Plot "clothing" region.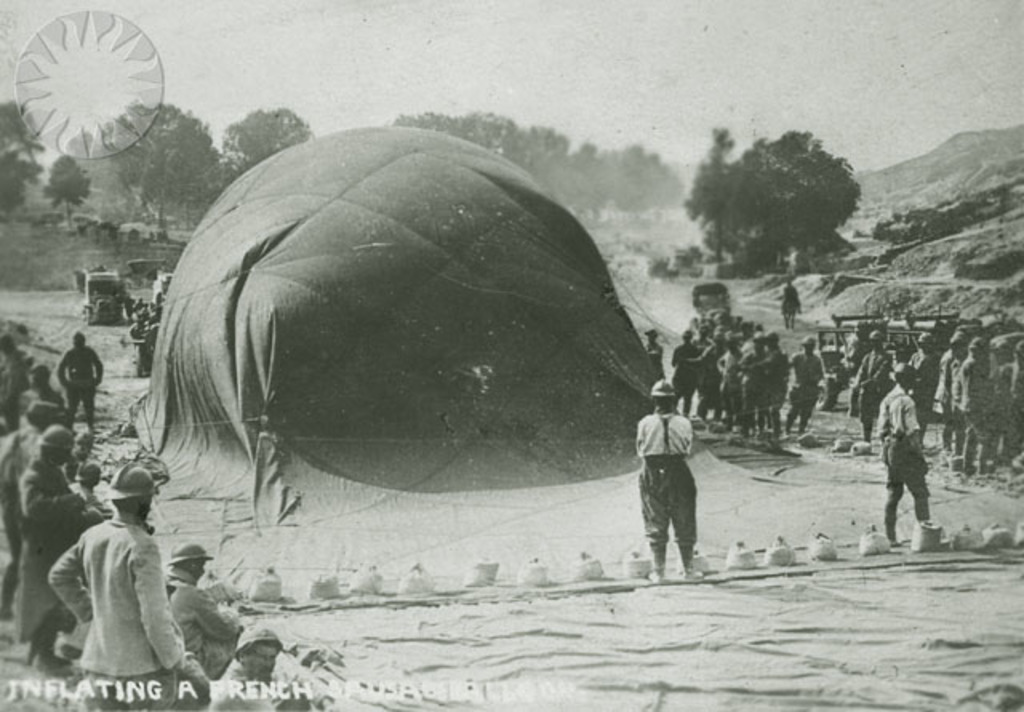
Plotted at 848, 326, 891, 427.
